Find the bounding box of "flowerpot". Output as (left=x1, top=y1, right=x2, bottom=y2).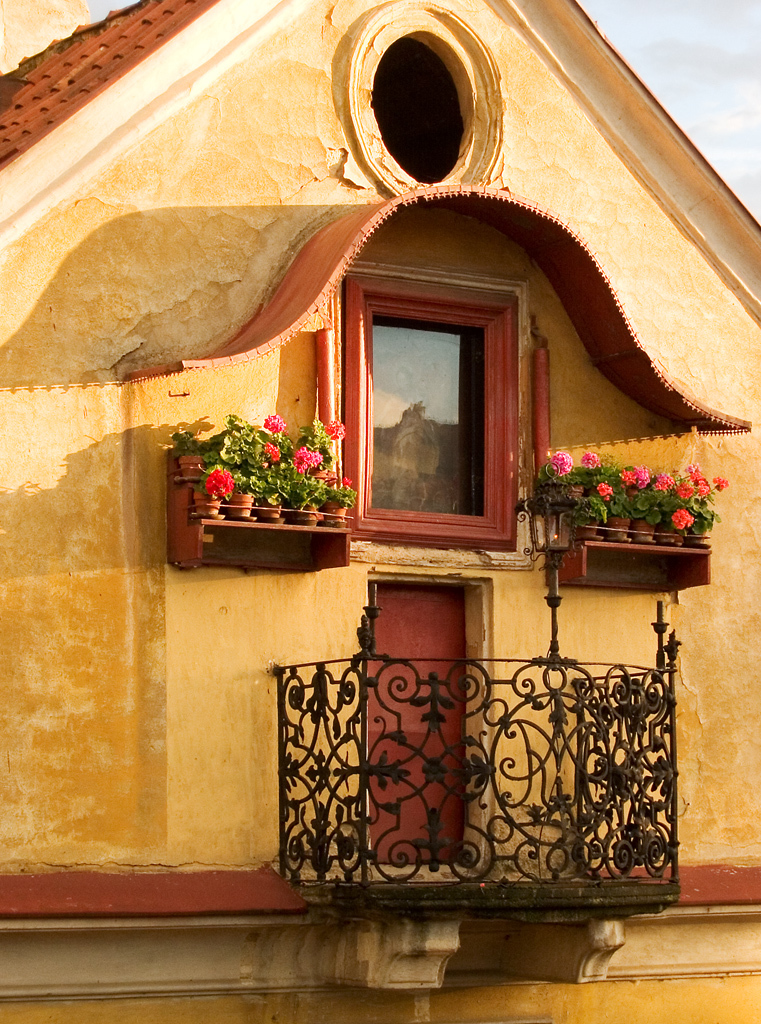
(left=178, top=455, right=206, bottom=481).
